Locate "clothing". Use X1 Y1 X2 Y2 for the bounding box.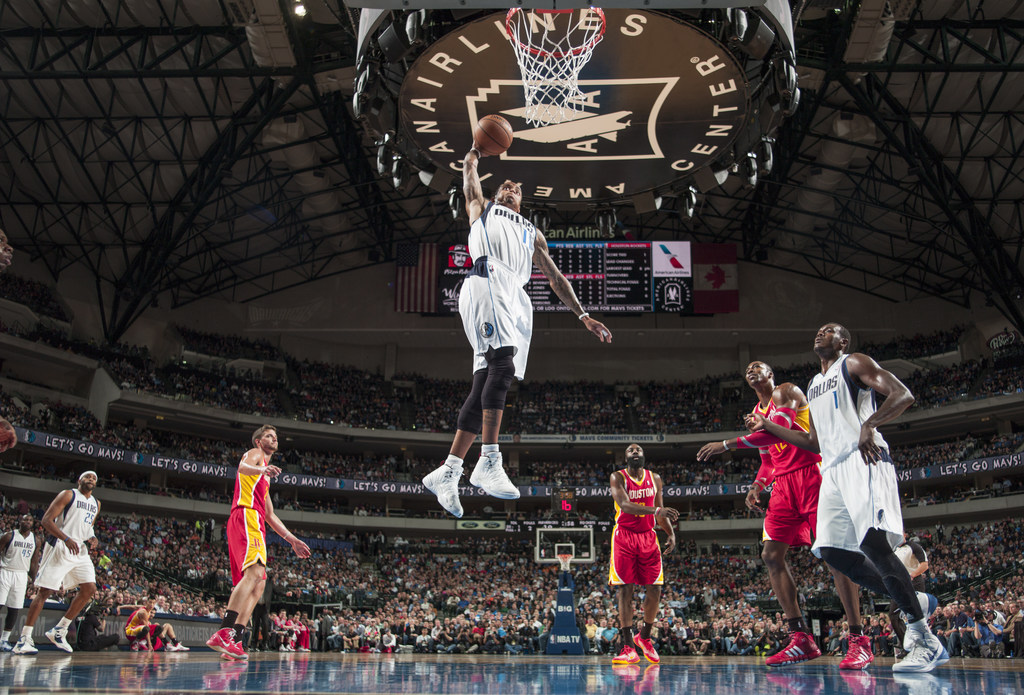
758 385 818 552.
